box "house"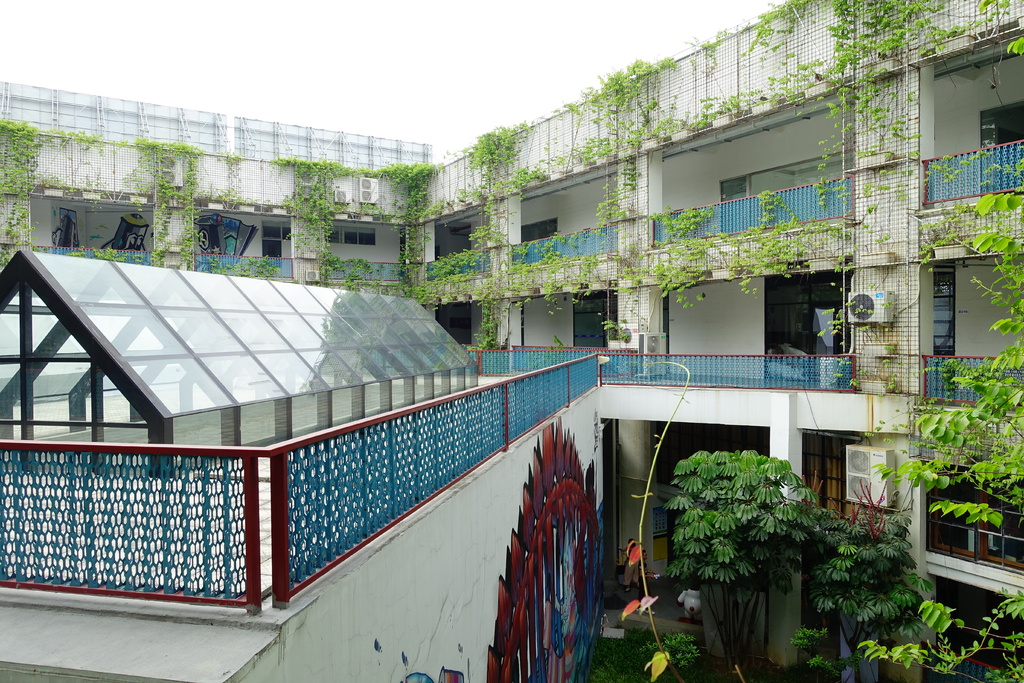
<box>3,56,1023,595</box>
